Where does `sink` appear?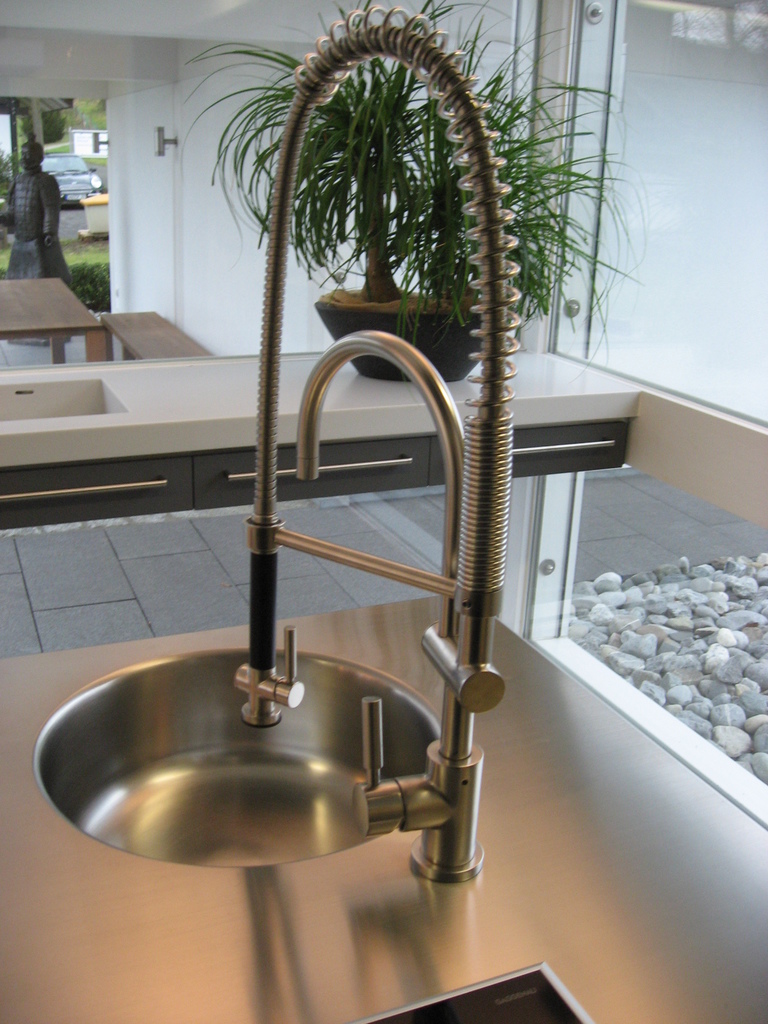
Appears at box(31, 0, 505, 884).
